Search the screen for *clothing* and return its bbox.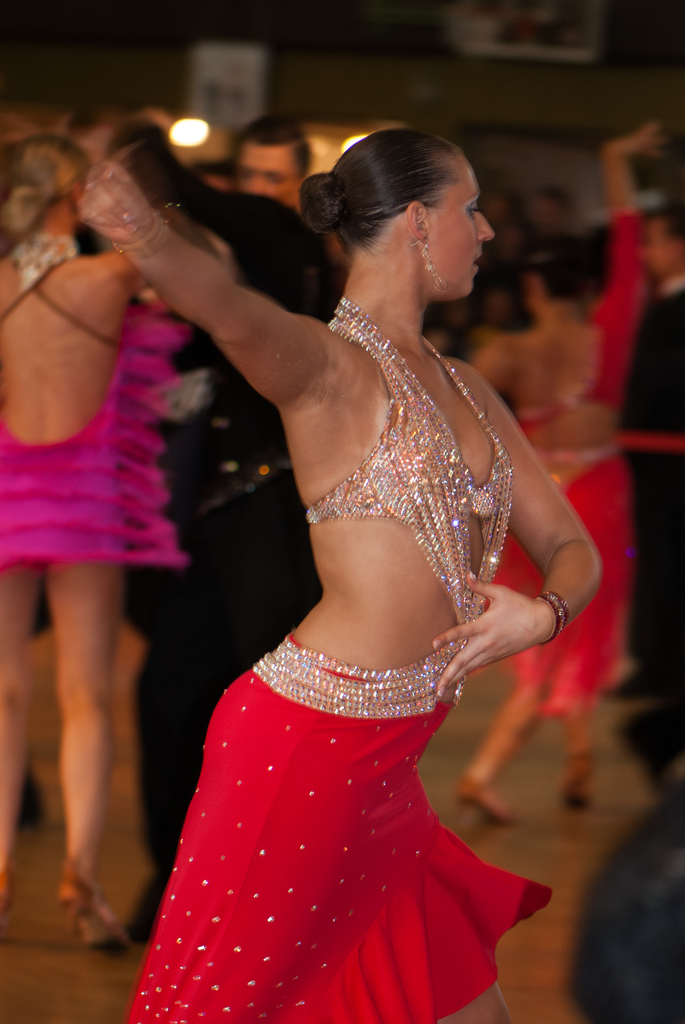
Found: detection(0, 260, 195, 566).
